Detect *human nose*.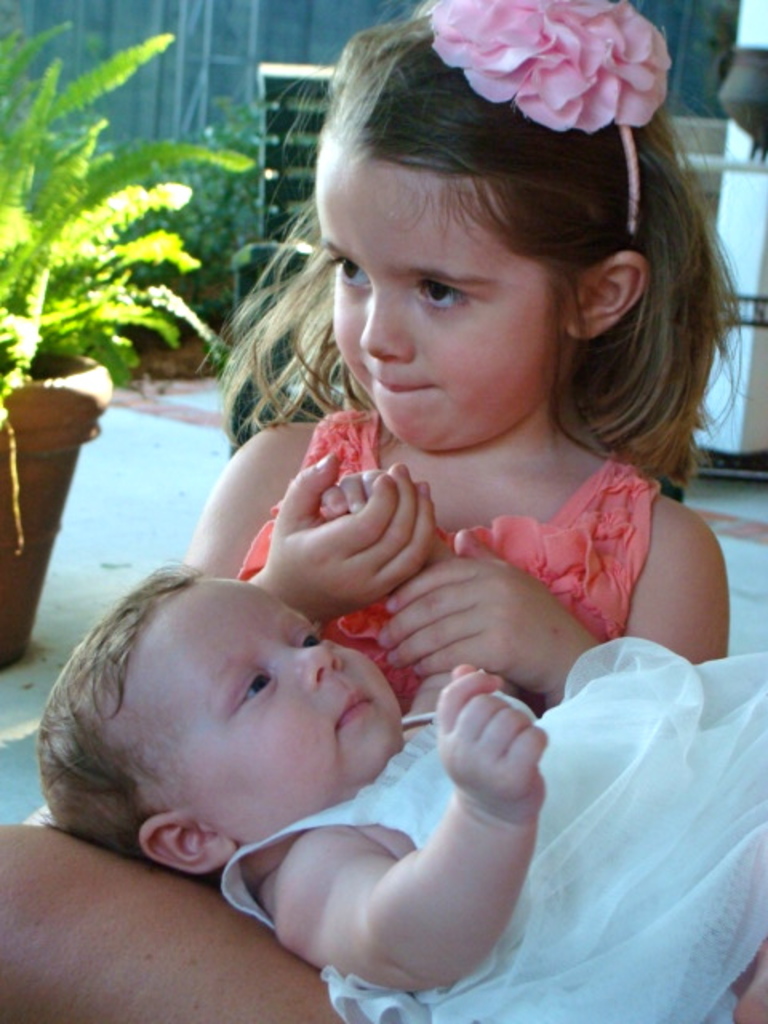
Detected at bbox=[278, 640, 346, 682].
